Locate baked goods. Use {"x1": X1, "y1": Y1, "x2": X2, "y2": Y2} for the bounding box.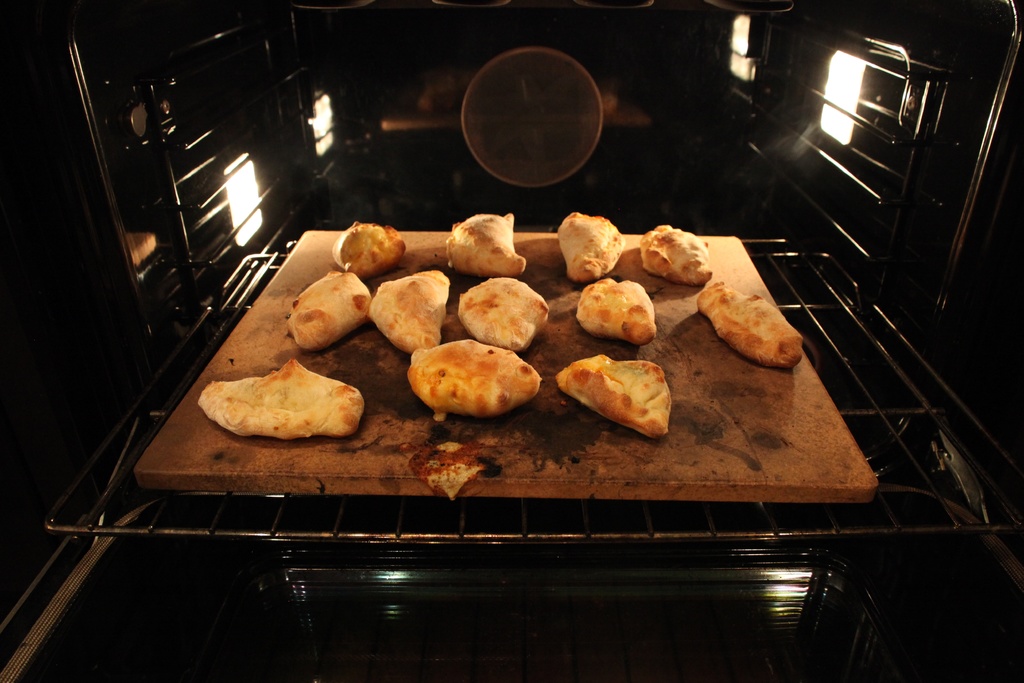
{"x1": 573, "y1": 276, "x2": 654, "y2": 347}.
